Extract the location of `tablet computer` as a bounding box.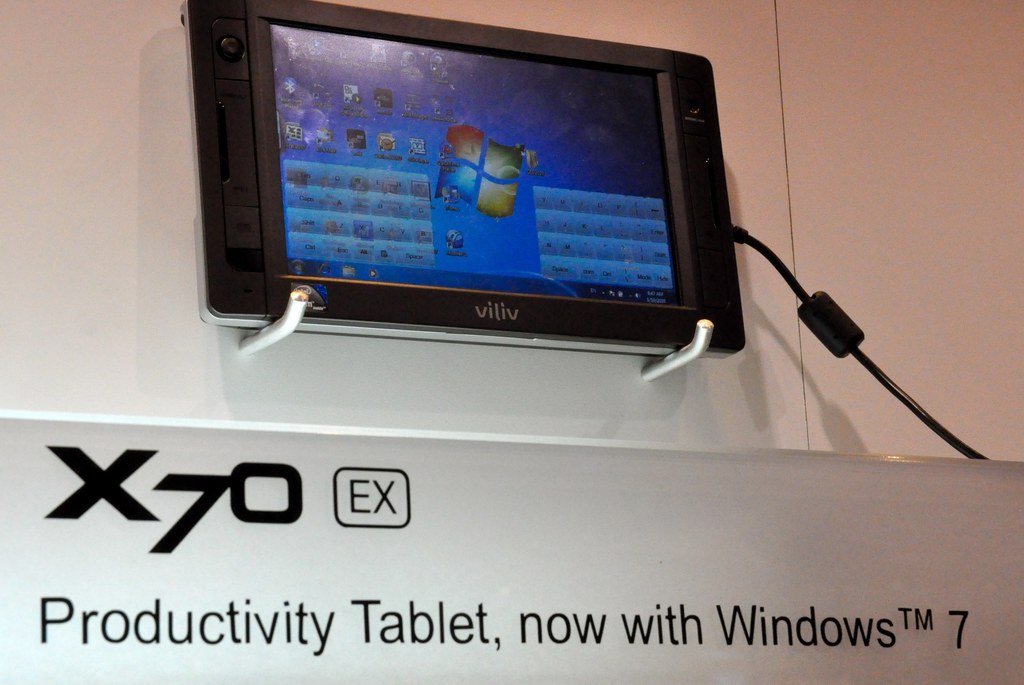
locate(178, 0, 749, 362).
